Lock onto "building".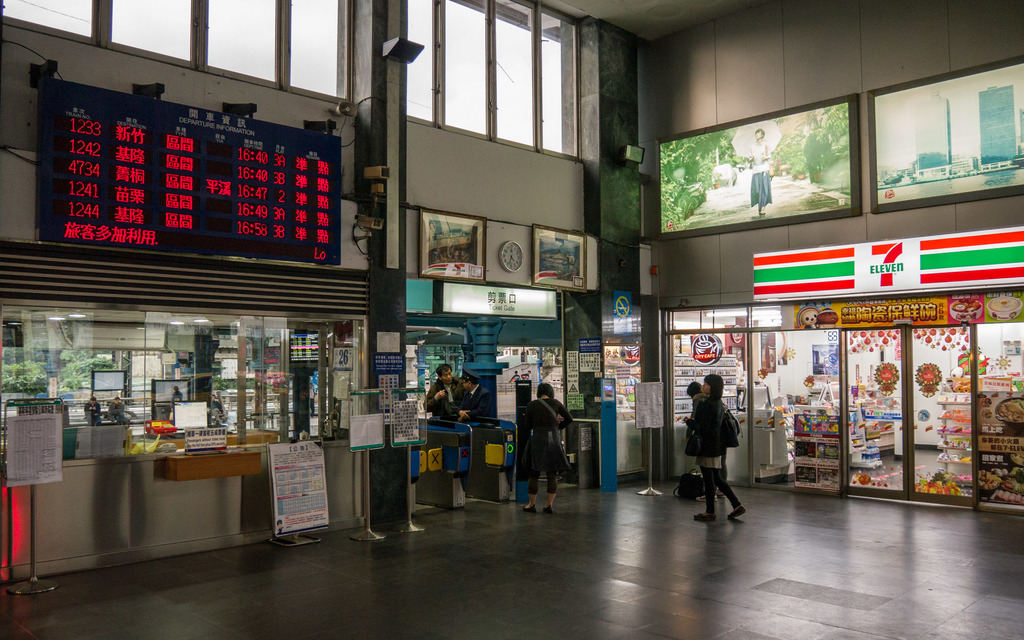
Locked: [x1=0, y1=0, x2=1023, y2=639].
